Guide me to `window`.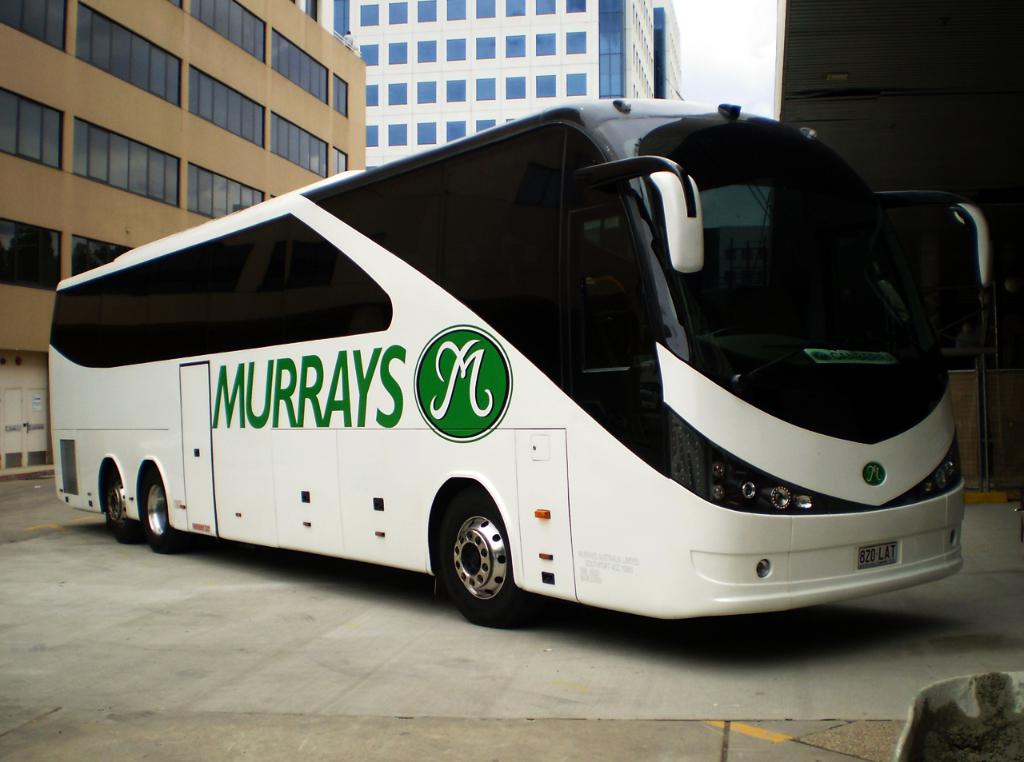
Guidance: {"x1": 390, "y1": 83, "x2": 408, "y2": 104}.
